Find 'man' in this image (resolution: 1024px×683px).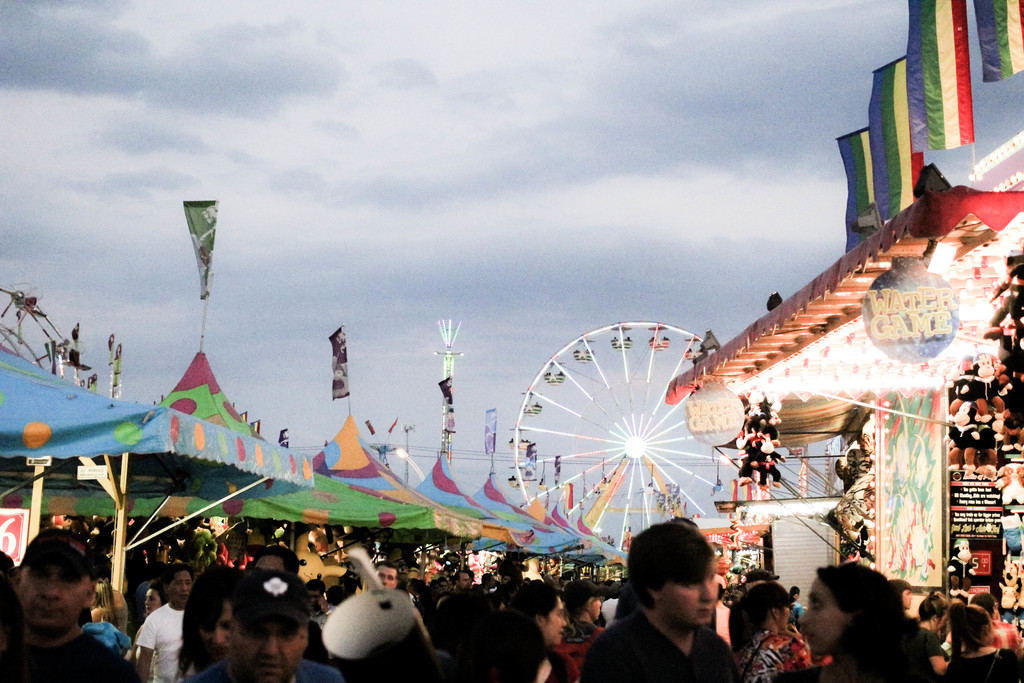
pyautogui.locateOnScreen(578, 518, 745, 682).
